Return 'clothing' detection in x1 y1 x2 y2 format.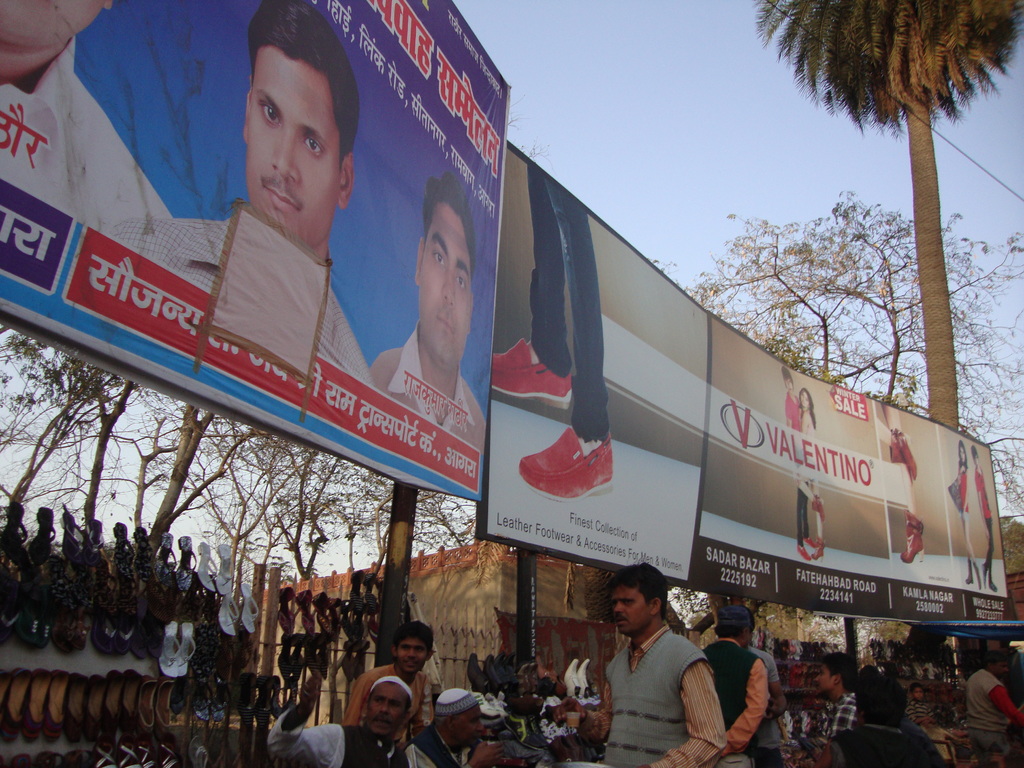
527 152 614 438.
